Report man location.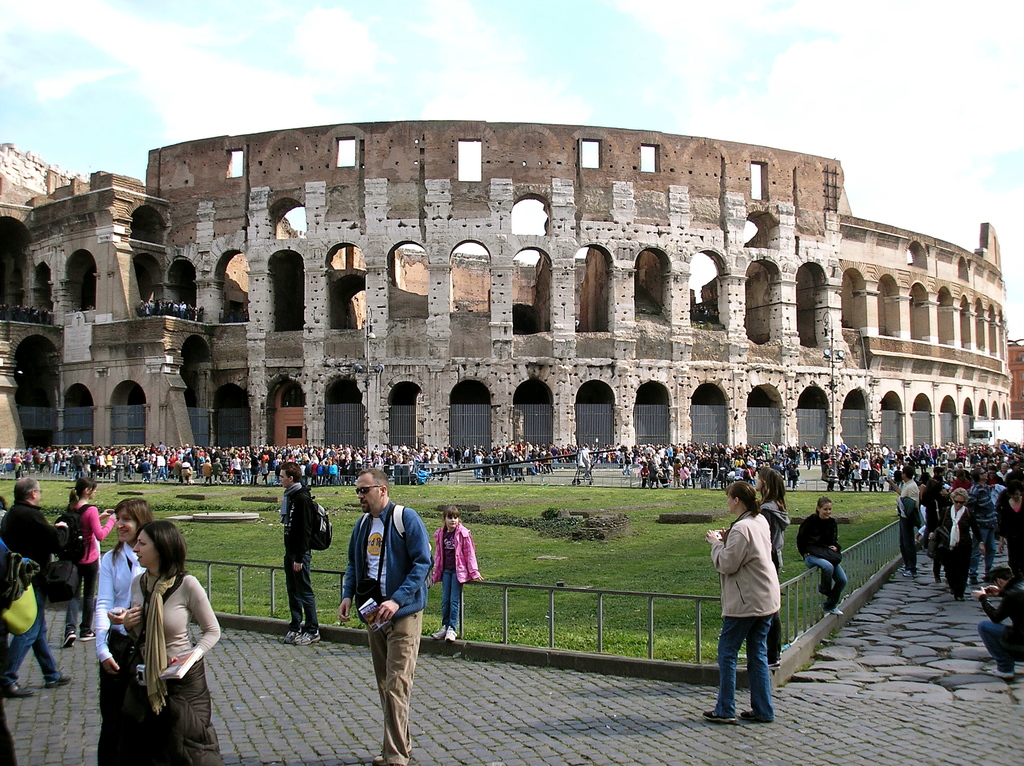
Report: (969,565,1023,678).
